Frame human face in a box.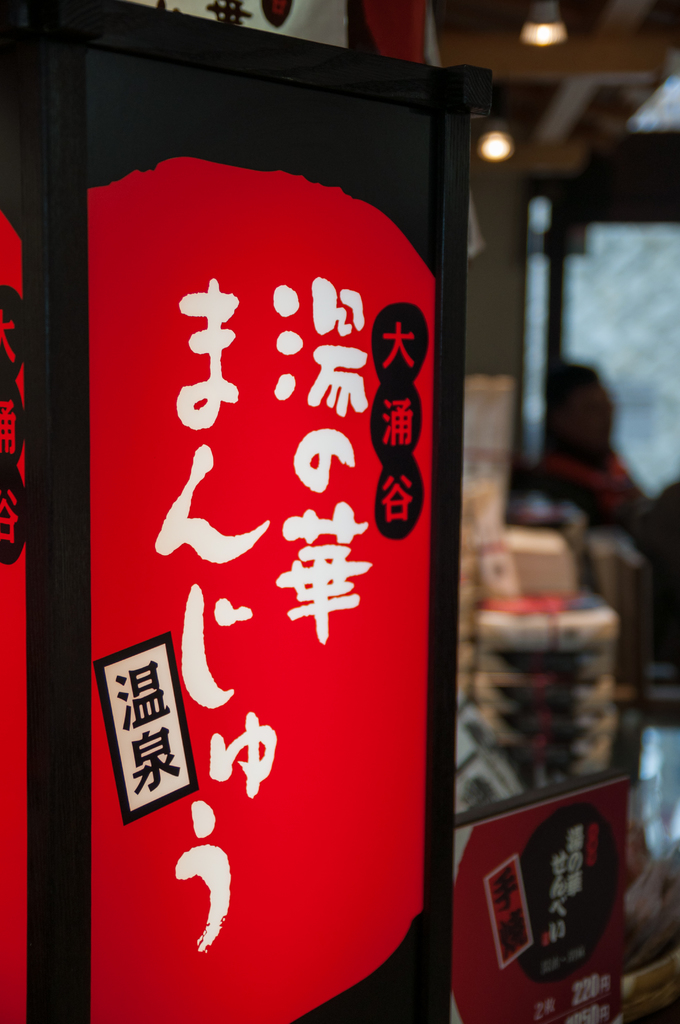
locate(572, 392, 616, 464).
